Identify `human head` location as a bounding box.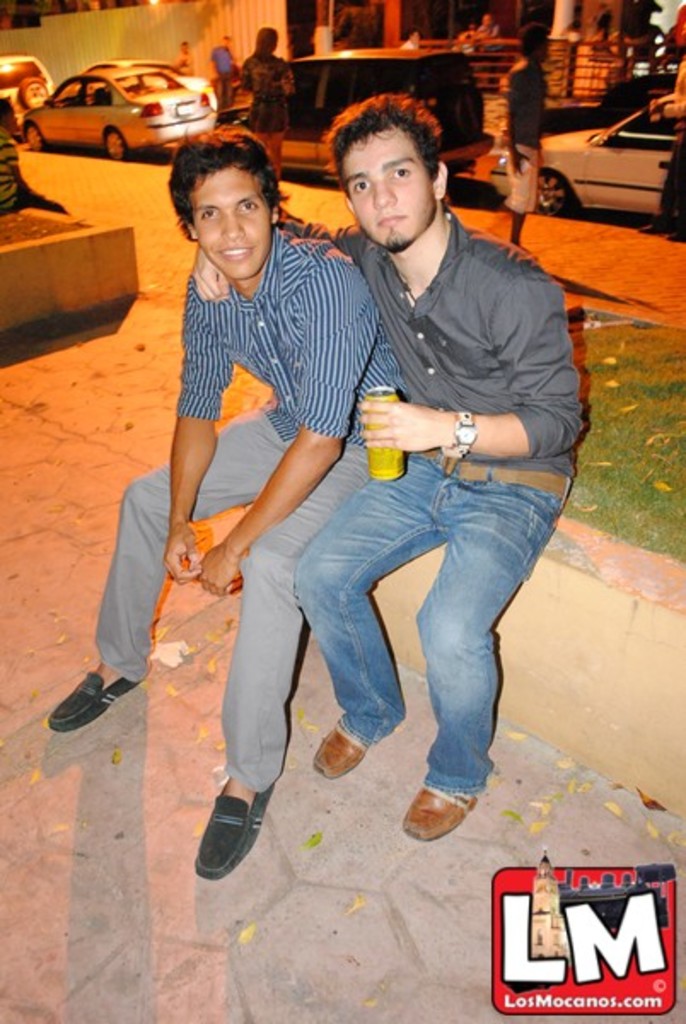
bbox=[253, 22, 280, 53].
